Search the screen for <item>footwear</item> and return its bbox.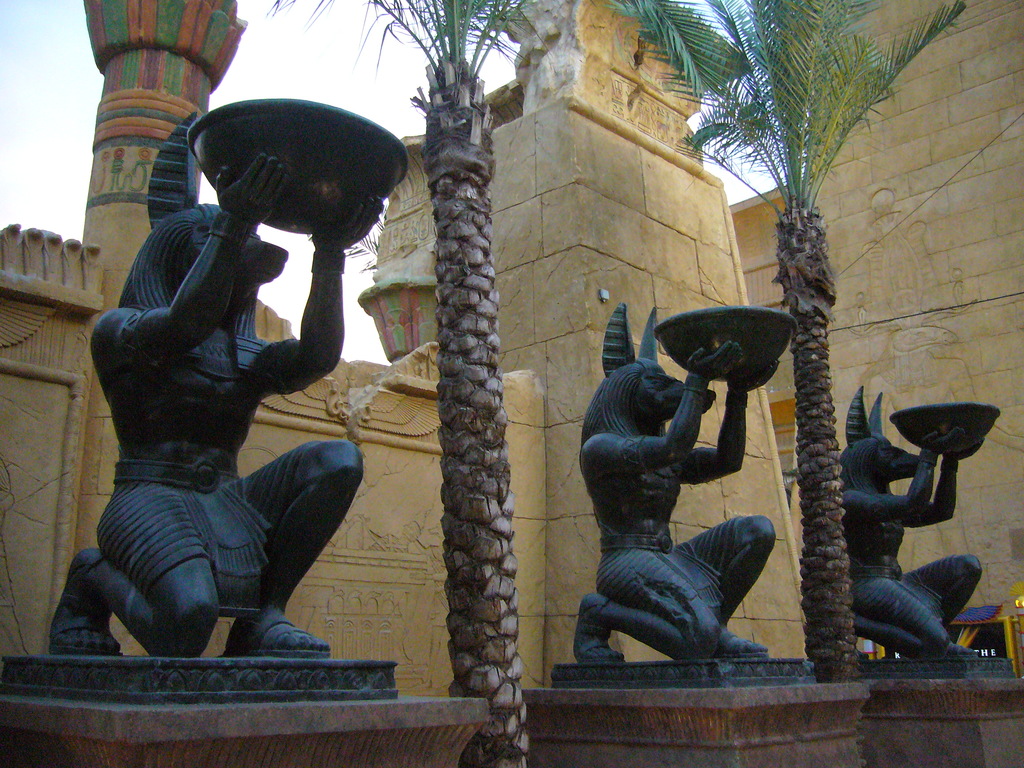
Found: BBox(857, 647, 868, 659).
